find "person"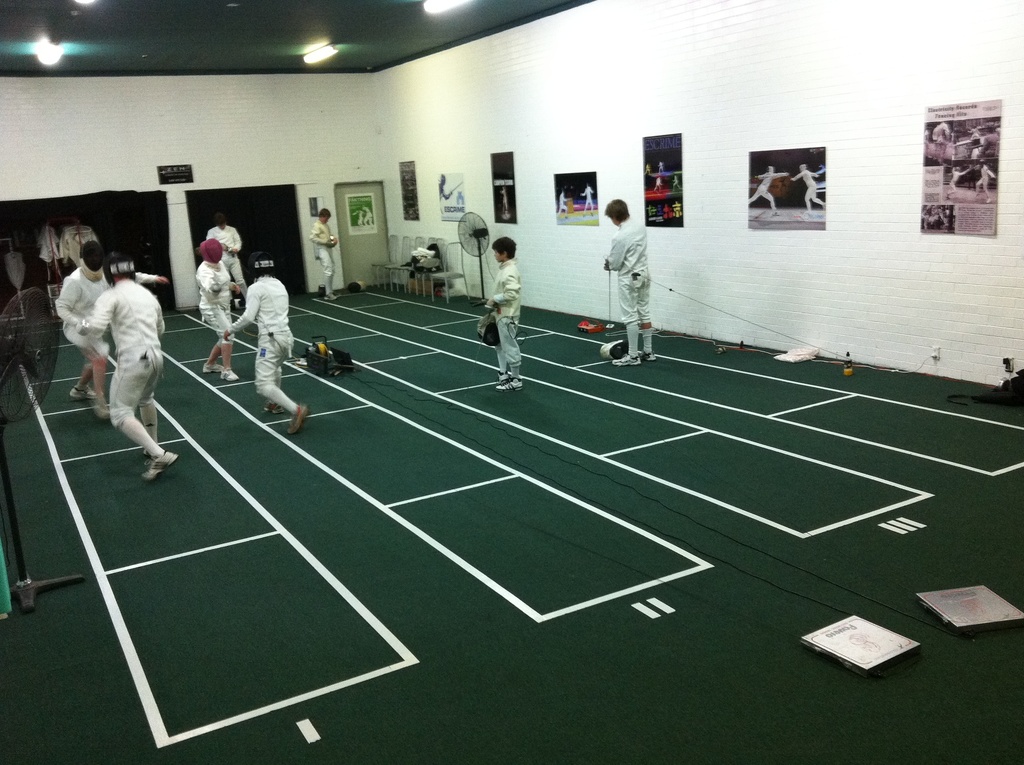
81:245:179:476
